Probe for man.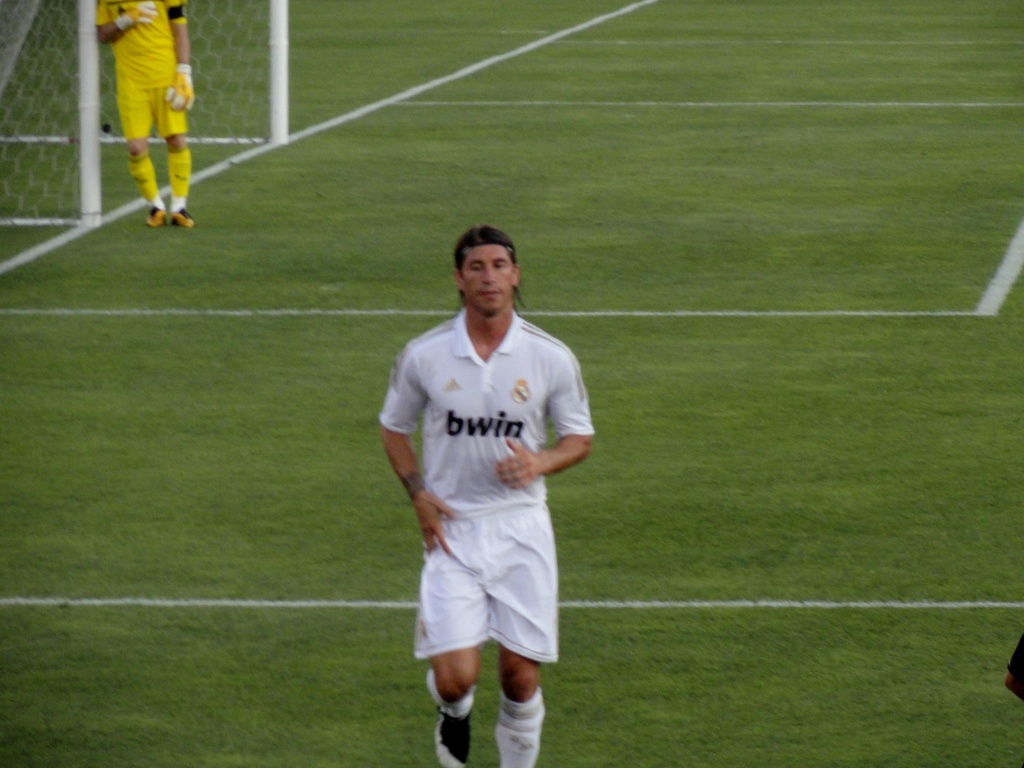
Probe result: 354, 187, 597, 767.
